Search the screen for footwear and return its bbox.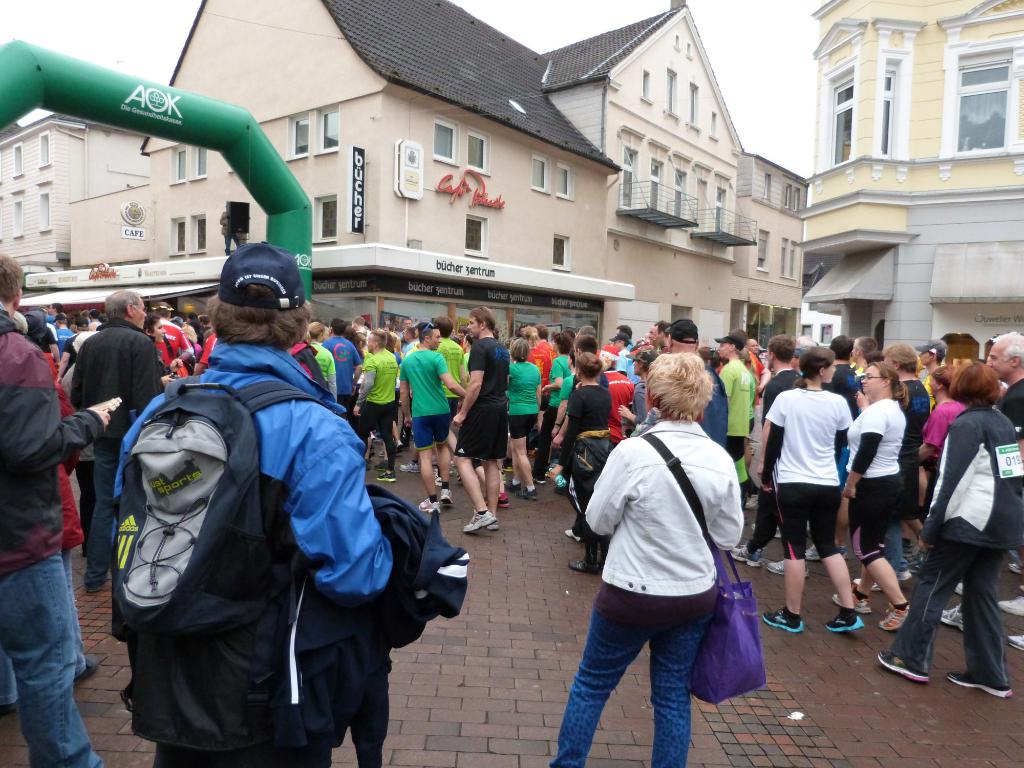
Found: pyautogui.locateOnScreen(378, 471, 396, 482).
